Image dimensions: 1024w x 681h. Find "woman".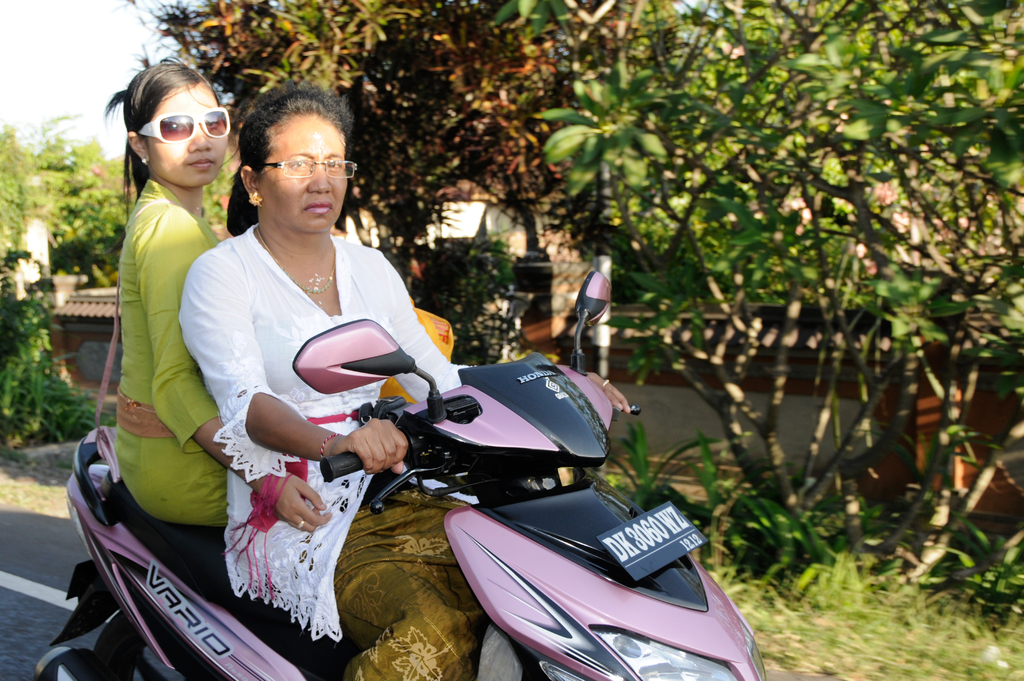
bbox=[97, 45, 333, 542].
